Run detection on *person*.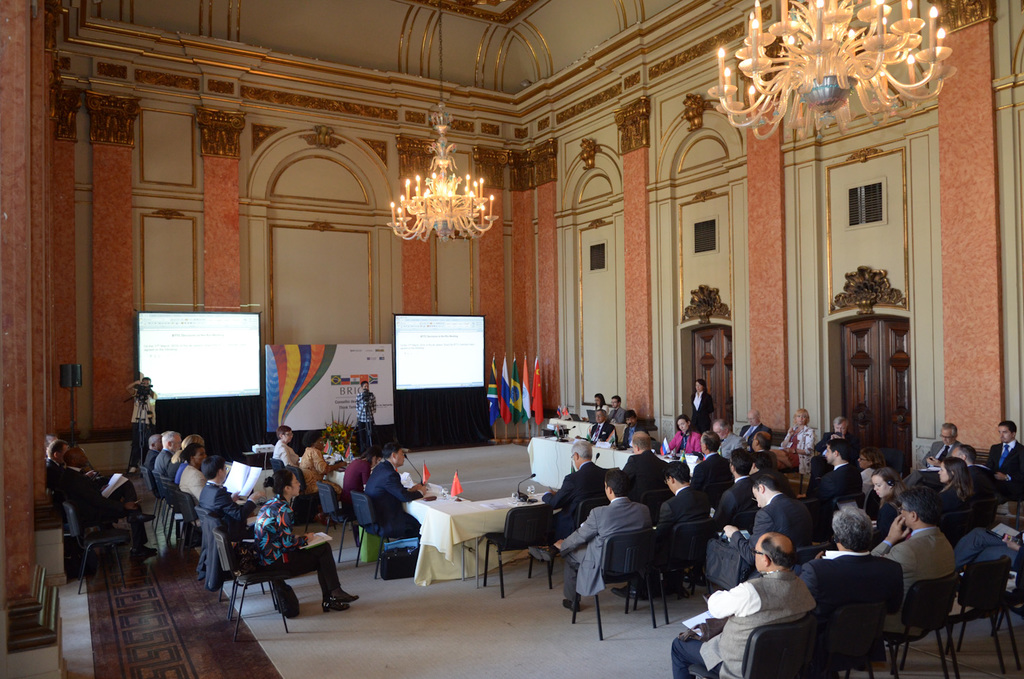
Result: pyautogui.locateOnScreen(863, 486, 960, 631).
